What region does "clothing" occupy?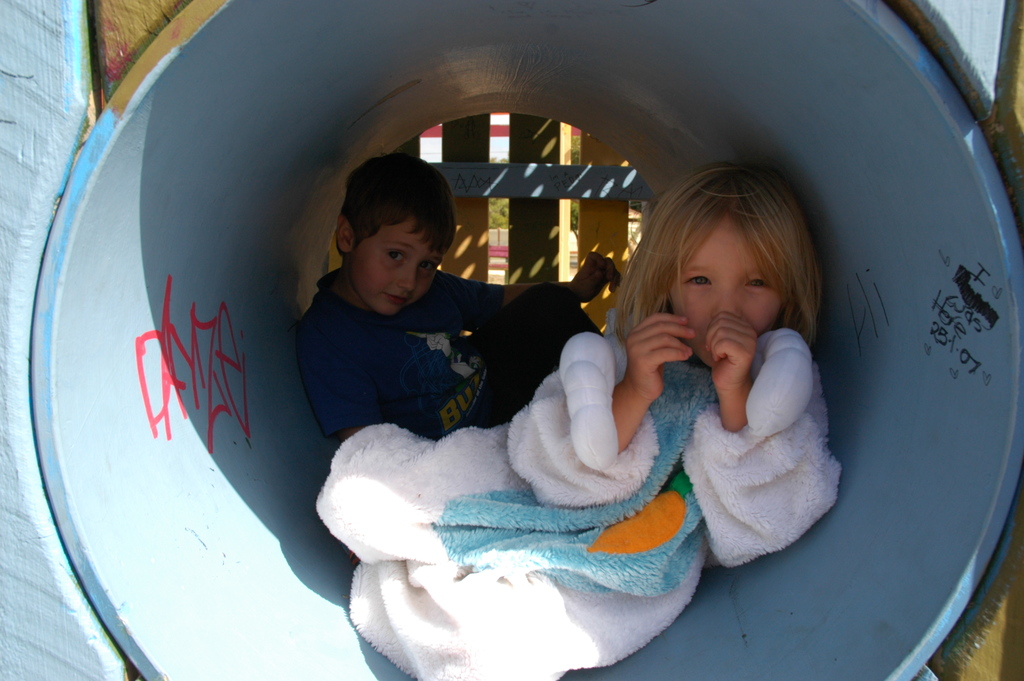
[left=357, top=277, right=733, bottom=644].
